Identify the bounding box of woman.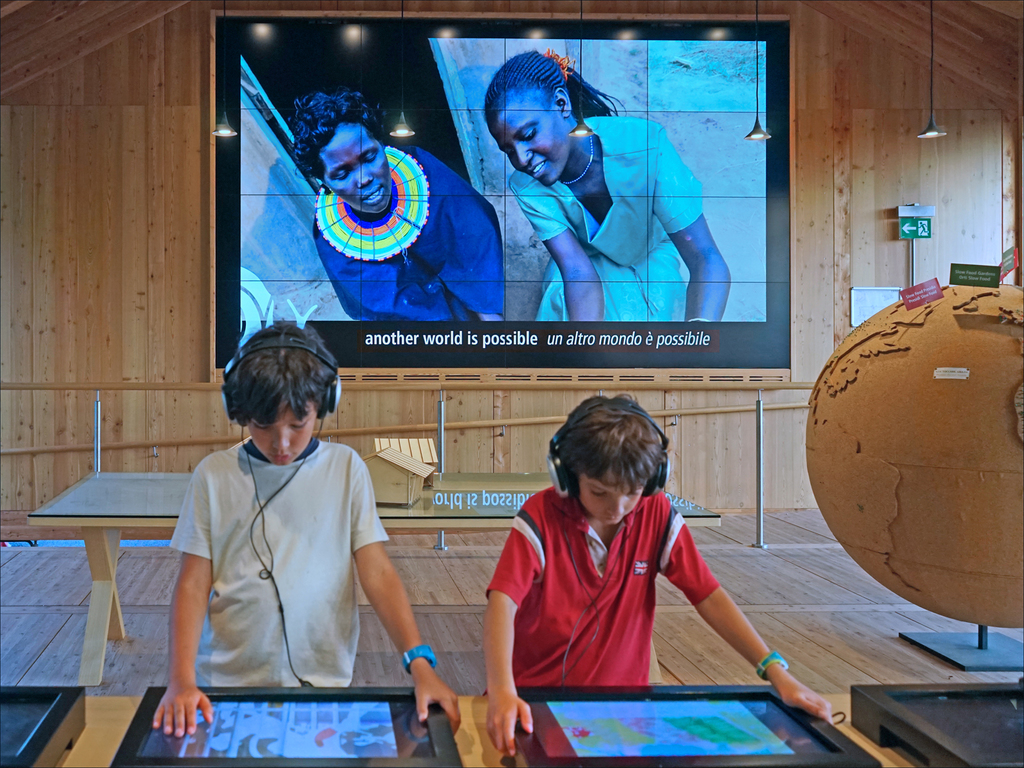
pyautogui.locateOnScreen(309, 102, 501, 324).
